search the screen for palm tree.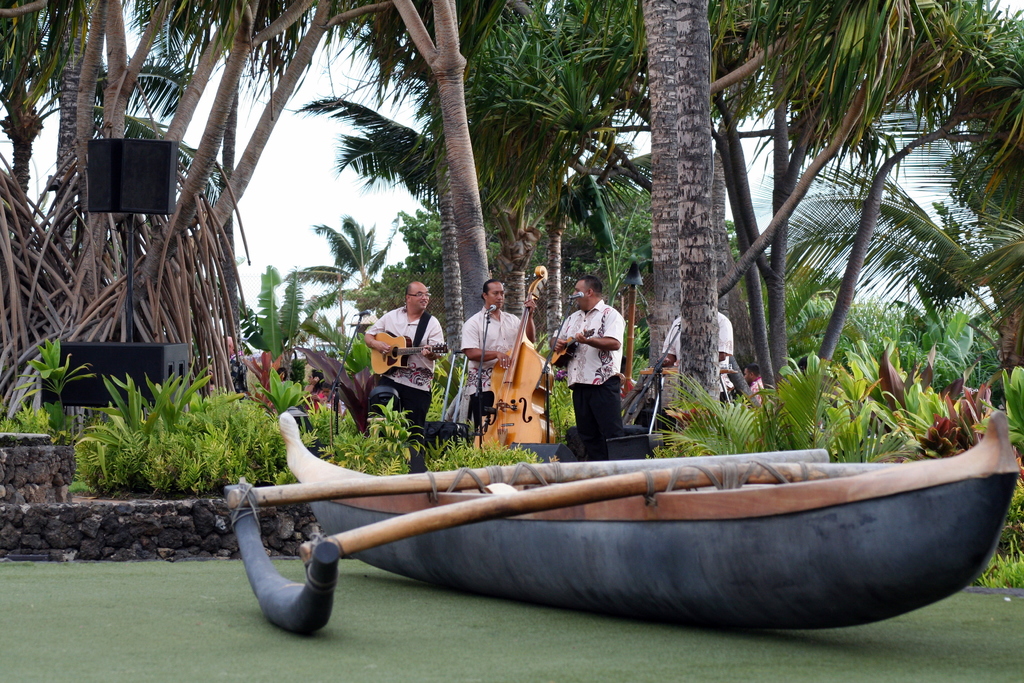
Found at crop(682, 0, 1023, 381).
